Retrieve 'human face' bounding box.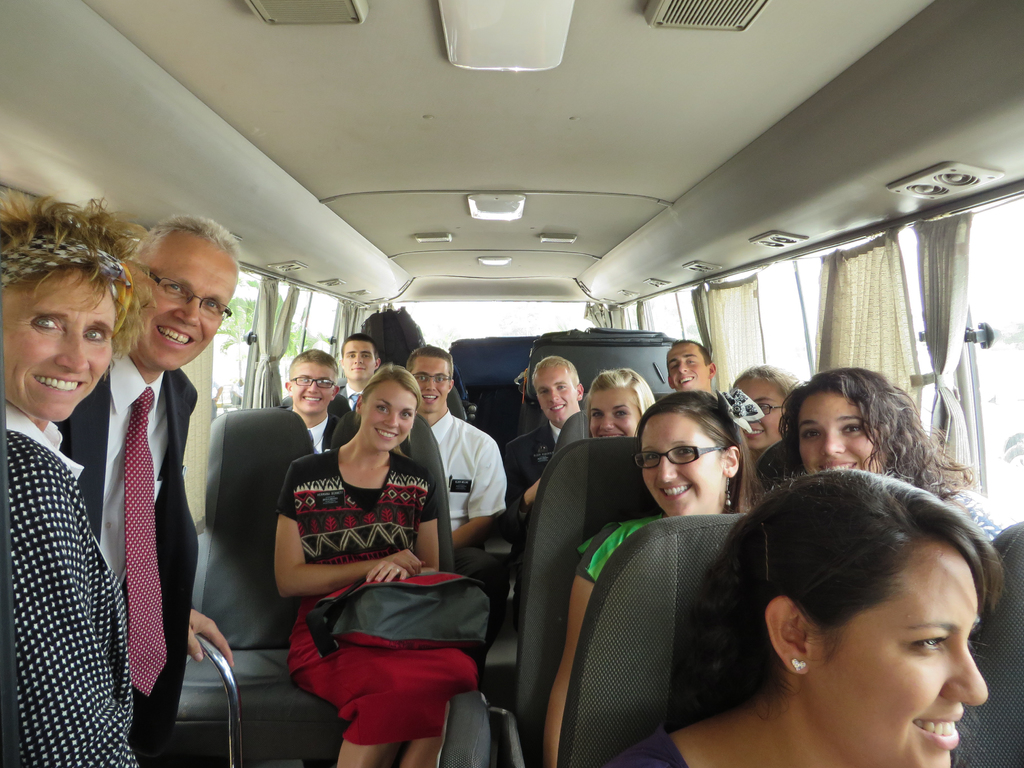
Bounding box: l=289, t=359, r=334, b=424.
